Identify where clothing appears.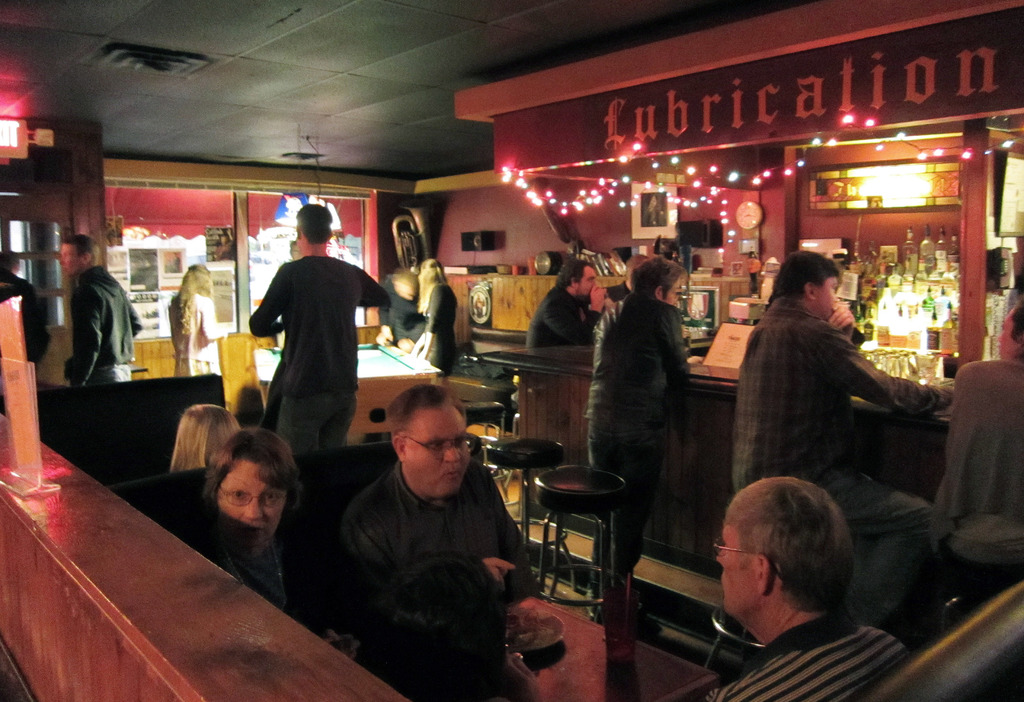
Appears at left=0, top=264, right=55, bottom=359.
